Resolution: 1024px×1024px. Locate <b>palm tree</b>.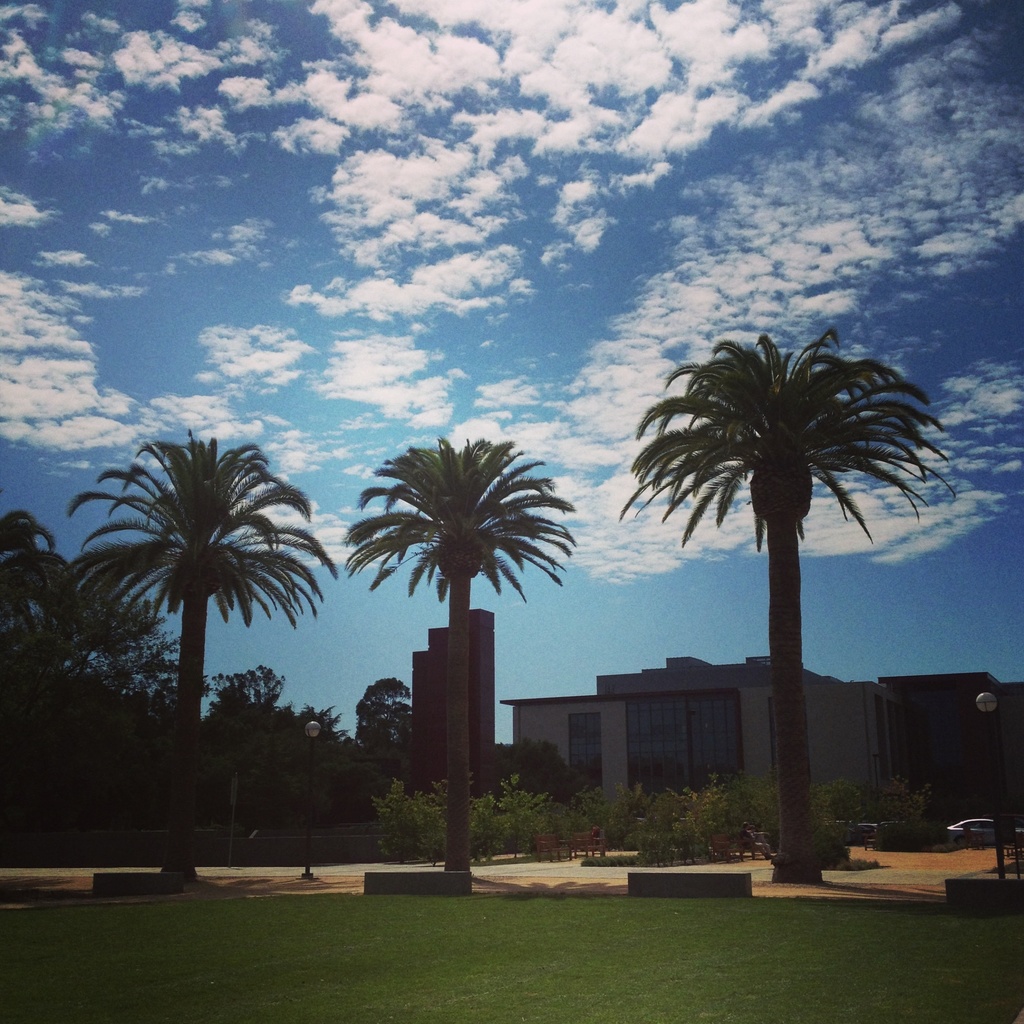
x1=332, y1=428, x2=612, y2=871.
